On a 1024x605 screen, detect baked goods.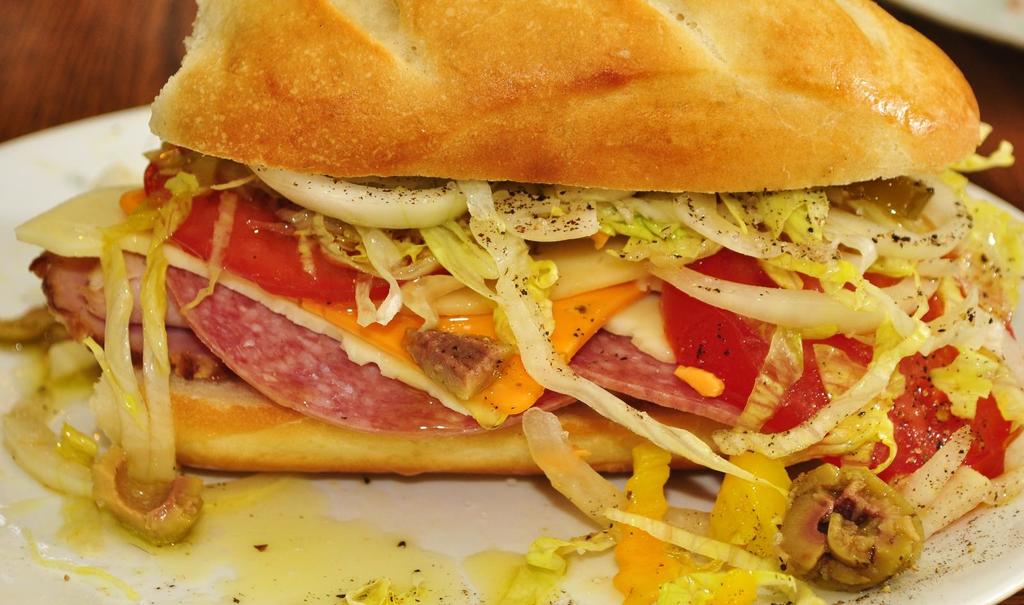
bbox=(1, 0, 1022, 604).
